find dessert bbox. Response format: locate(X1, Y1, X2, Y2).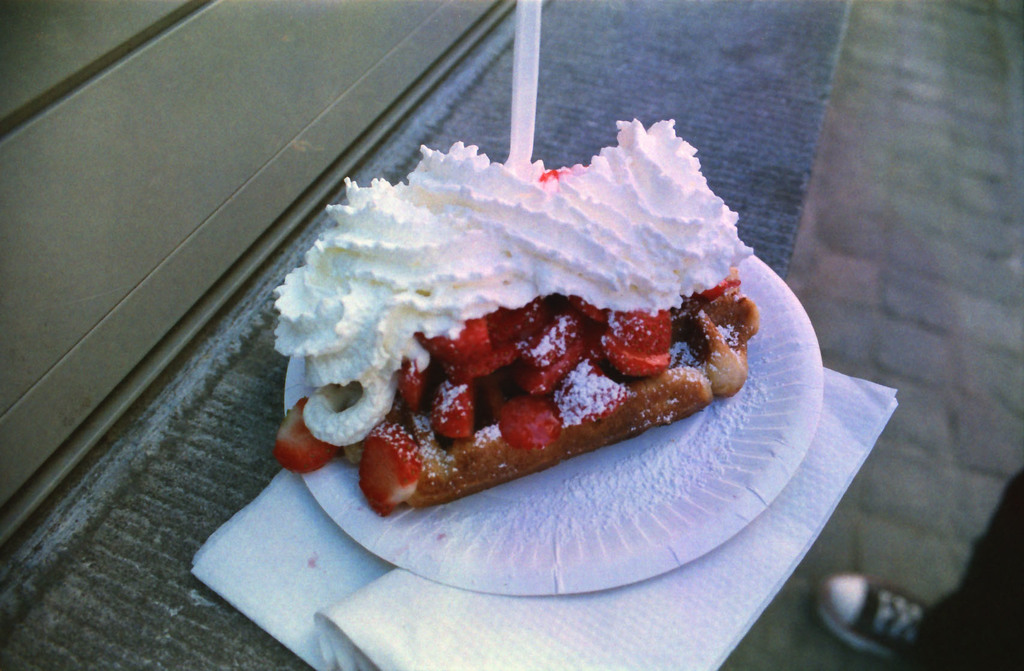
locate(296, 122, 794, 518).
